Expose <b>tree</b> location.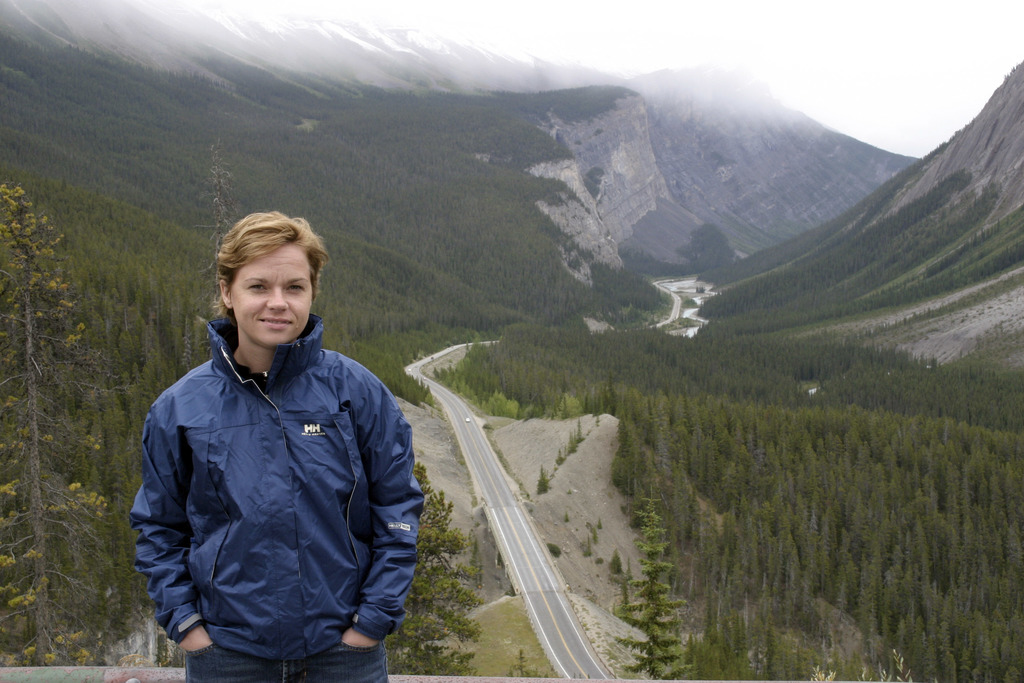
Exposed at (left=202, top=143, right=246, bottom=365).
